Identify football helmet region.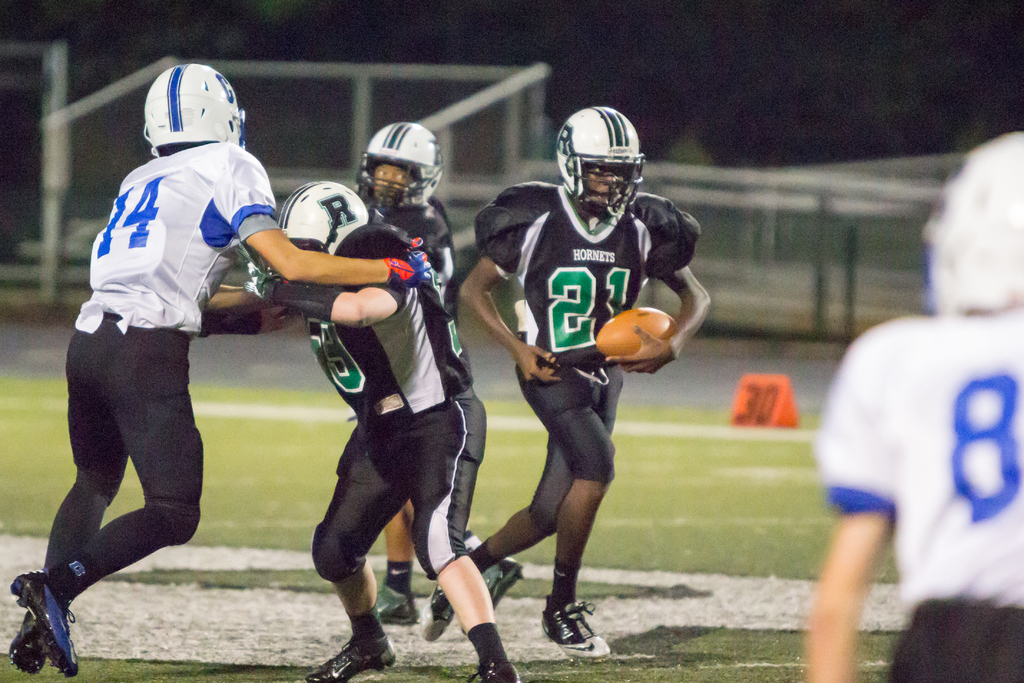
Region: box(144, 65, 236, 151).
